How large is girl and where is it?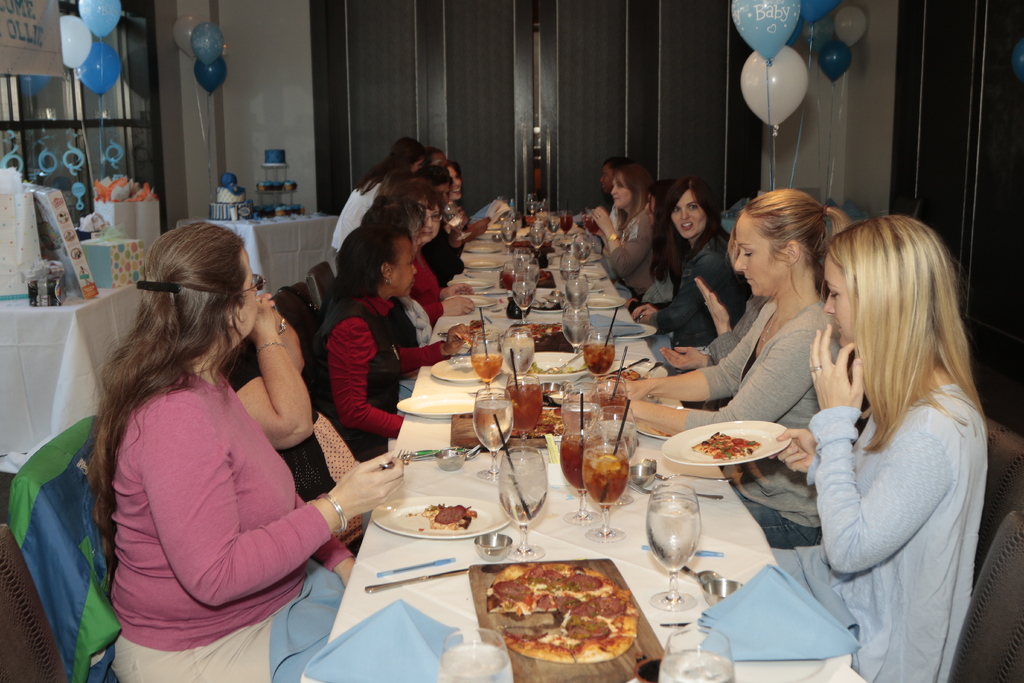
Bounding box: pyautogui.locateOnScreen(768, 213, 991, 682).
